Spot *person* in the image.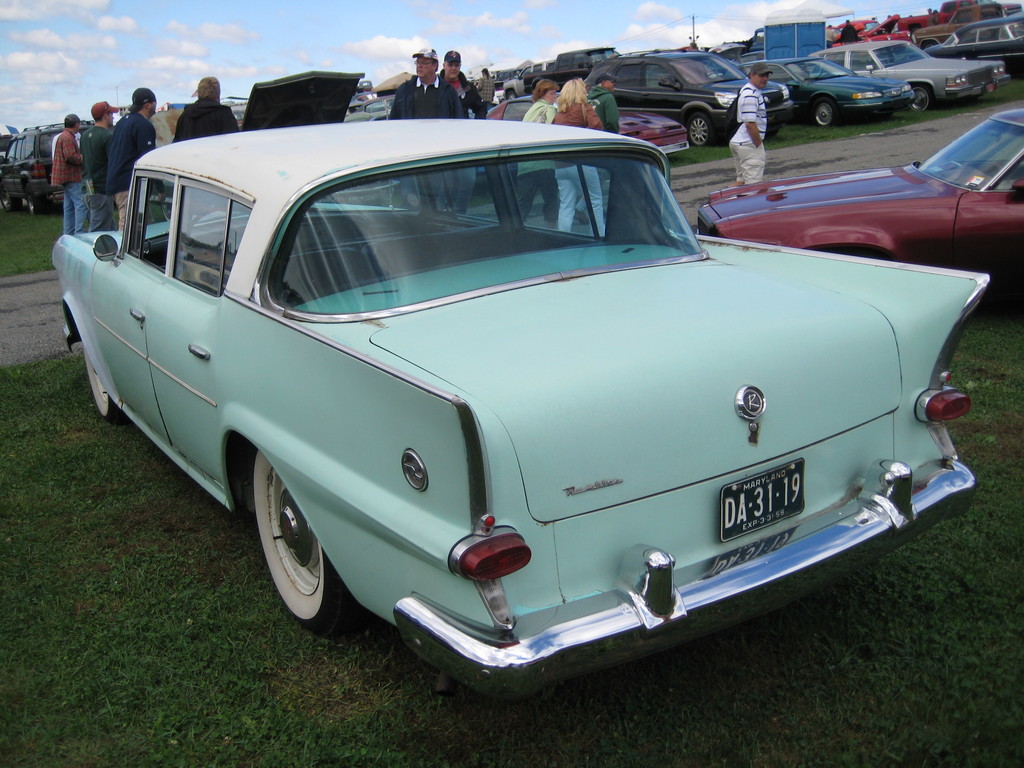
*person* found at bbox=[387, 44, 474, 111].
